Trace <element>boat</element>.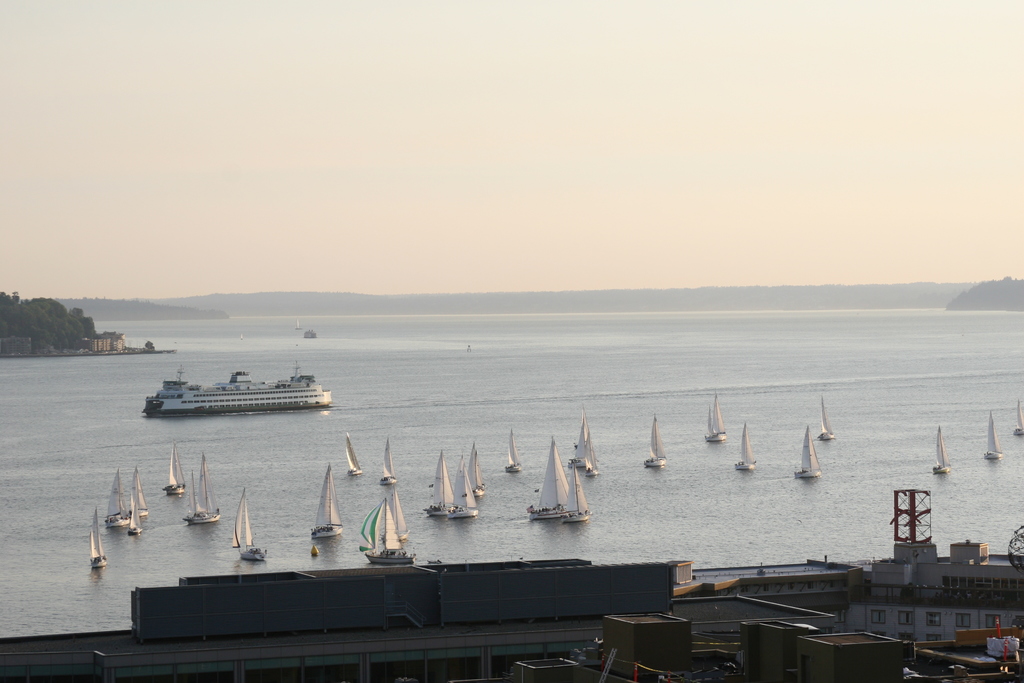
Traced to 562/466/589/523.
